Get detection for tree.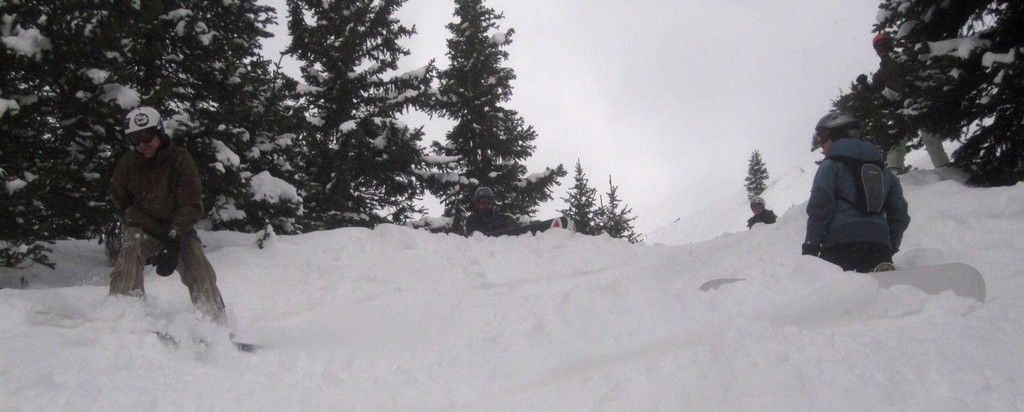
Detection: bbox=(969, 1, 1023, 191).
